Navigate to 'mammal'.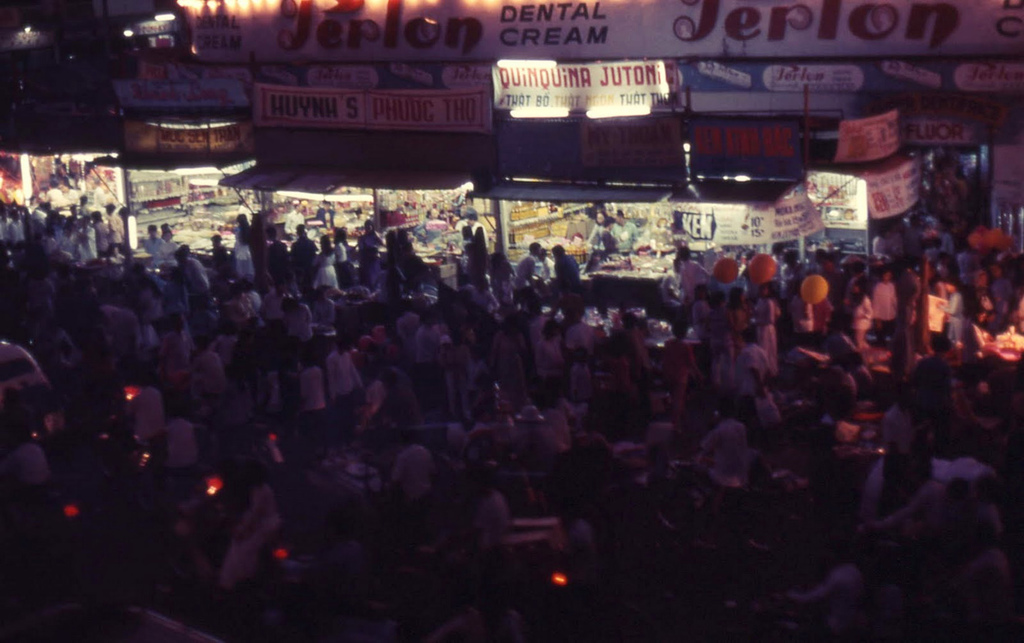
Navigation target: bbox(606, 204, 636, 255).
